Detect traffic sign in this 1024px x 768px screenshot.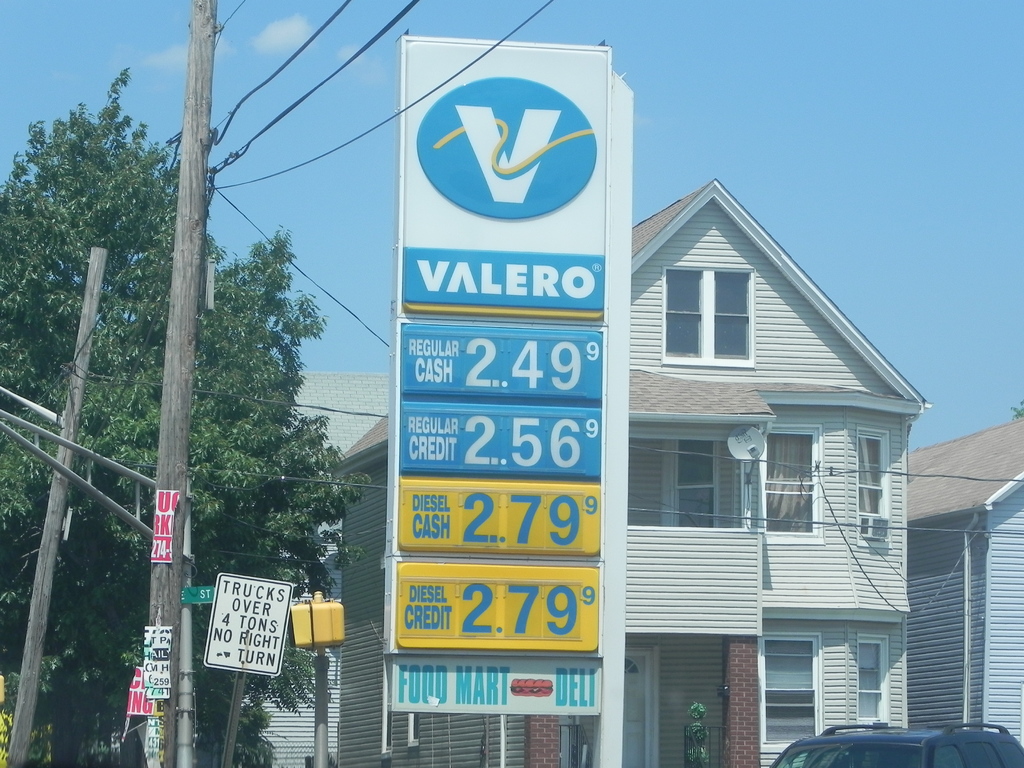
Detection: box=[202, 572, 292, 678].
